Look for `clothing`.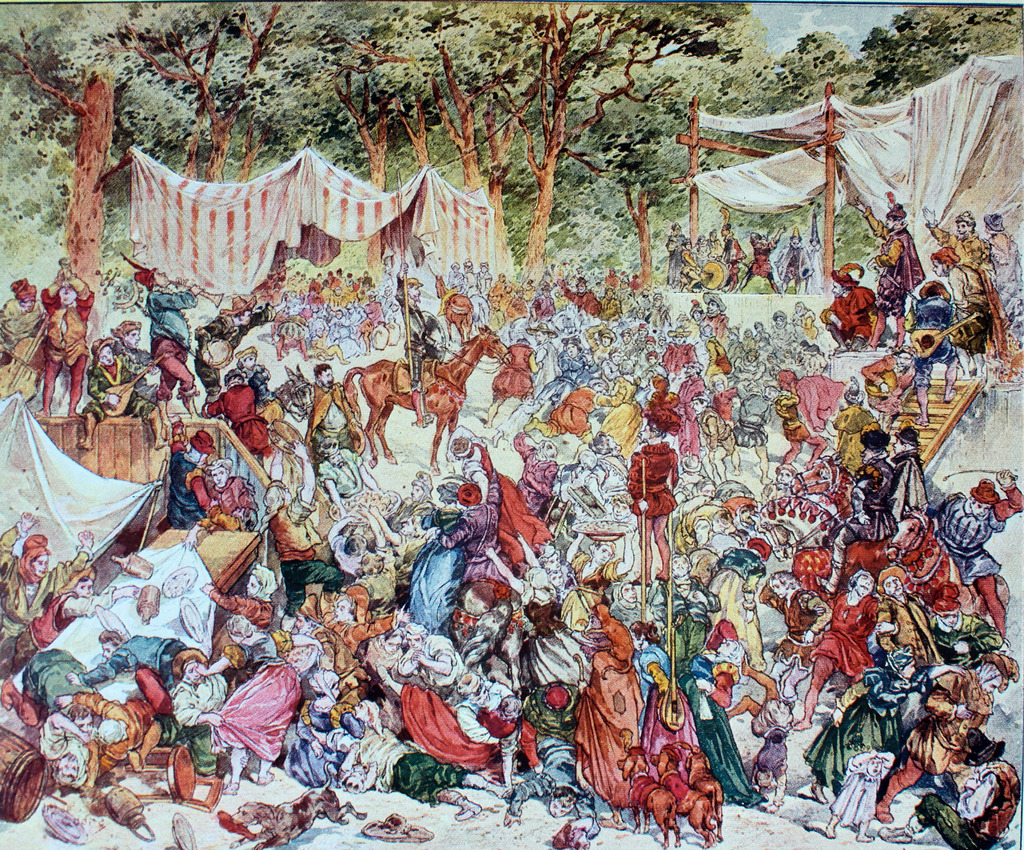
Found: crop(694, 411, 733, 449).
